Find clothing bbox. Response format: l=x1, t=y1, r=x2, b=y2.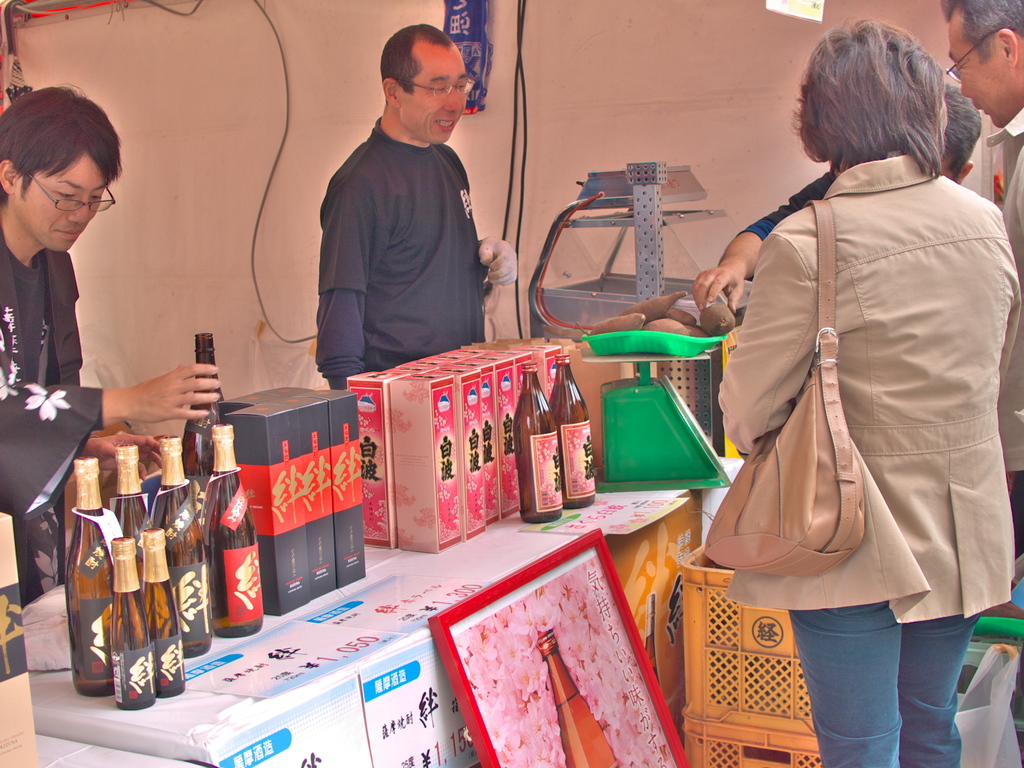
l=729, t=166, r=1014, b=620.
